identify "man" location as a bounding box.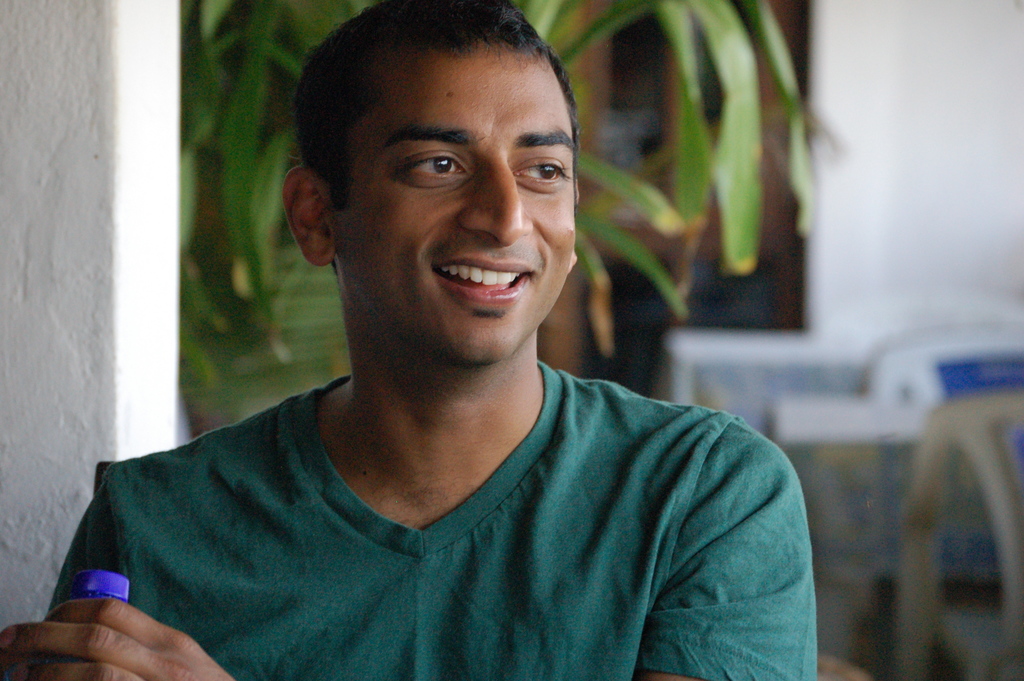
detection(67, 15, 852, 676).
